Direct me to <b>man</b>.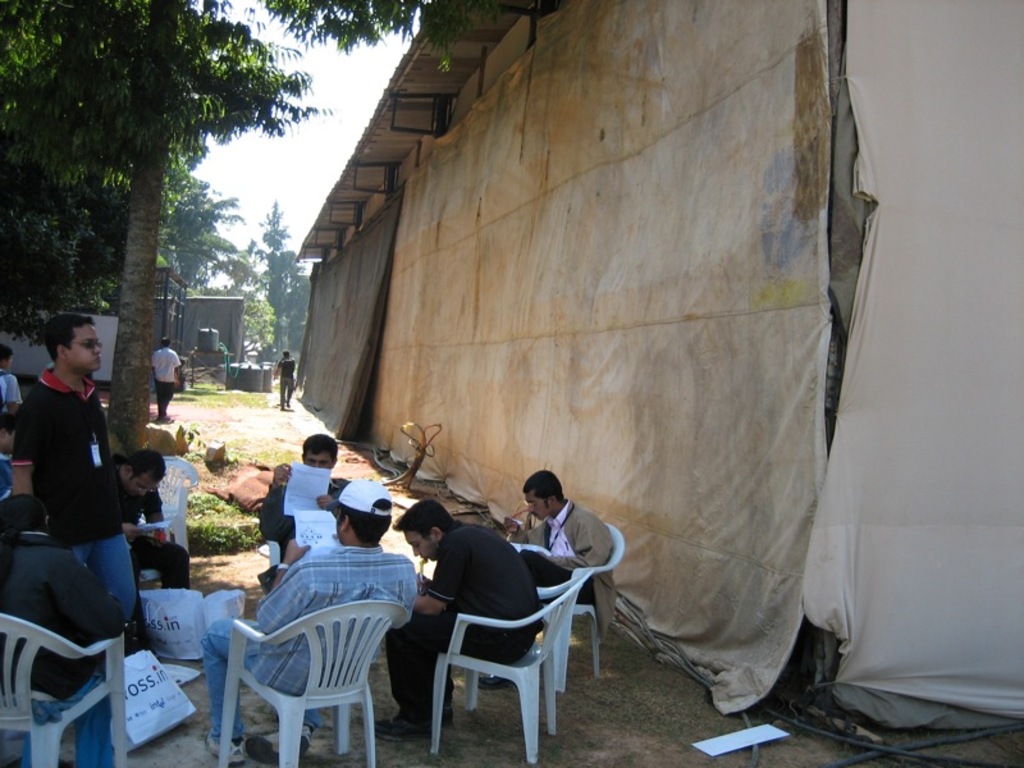
Direction: detection(157, 334, 186, 417).
